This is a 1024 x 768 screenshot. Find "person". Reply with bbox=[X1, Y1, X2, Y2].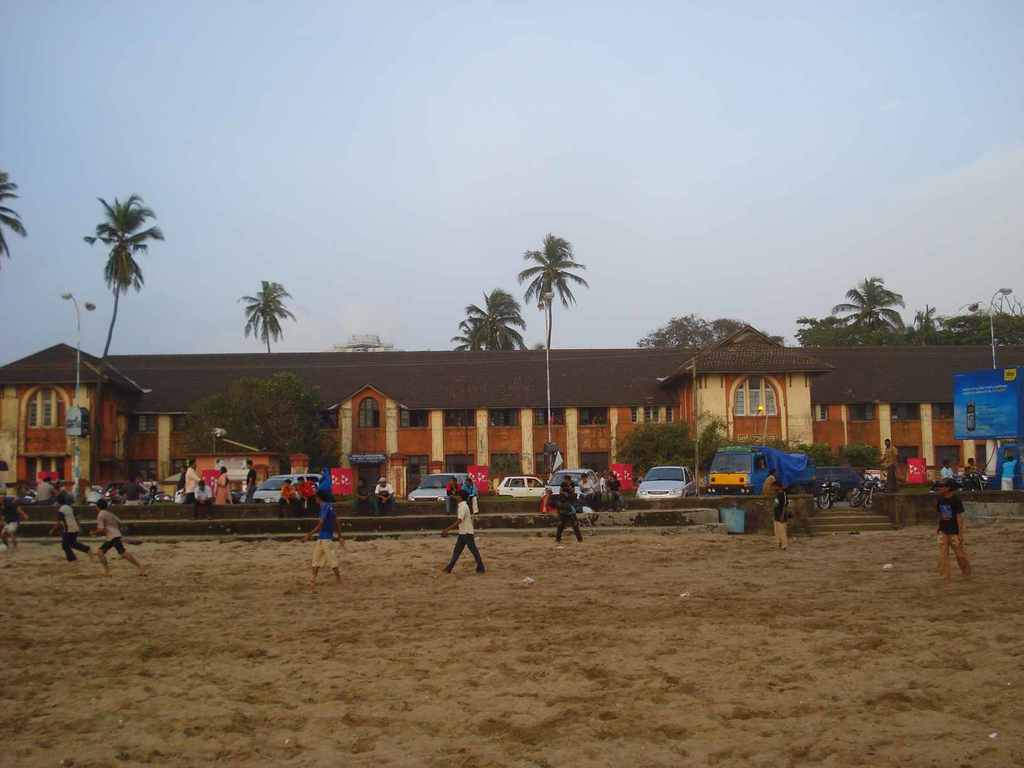
bbox=[1002, 456, 1019, 488].
